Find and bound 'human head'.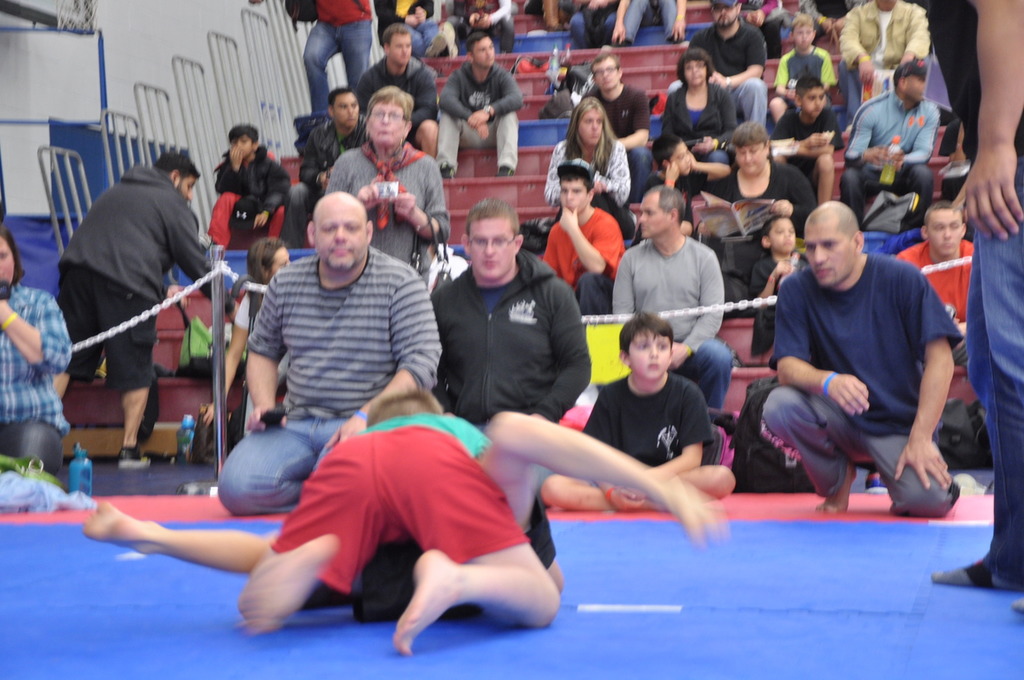
Bound: l=919, t=197, r=968, b=258.
